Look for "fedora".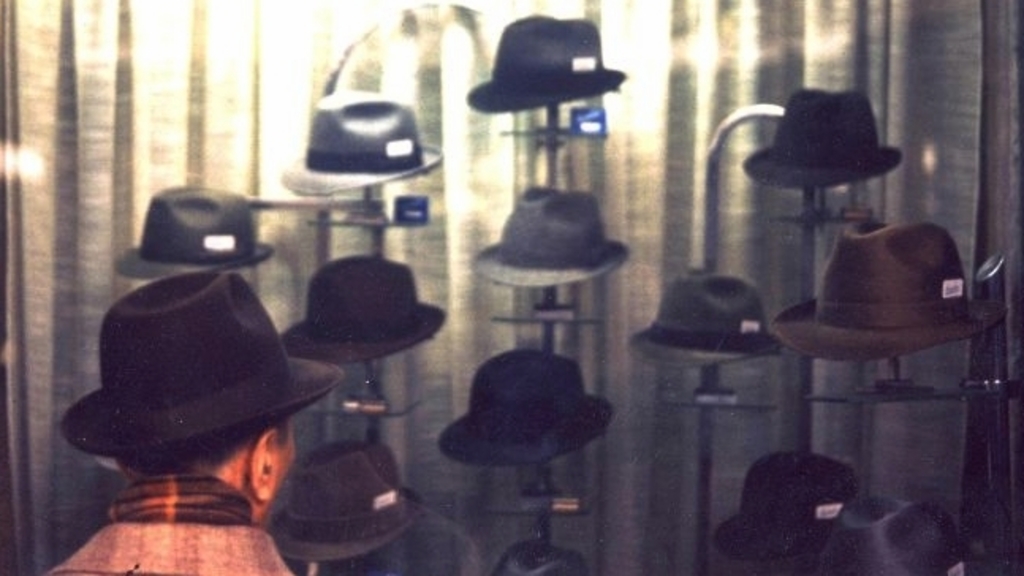
Found: 465/16/625/104.
